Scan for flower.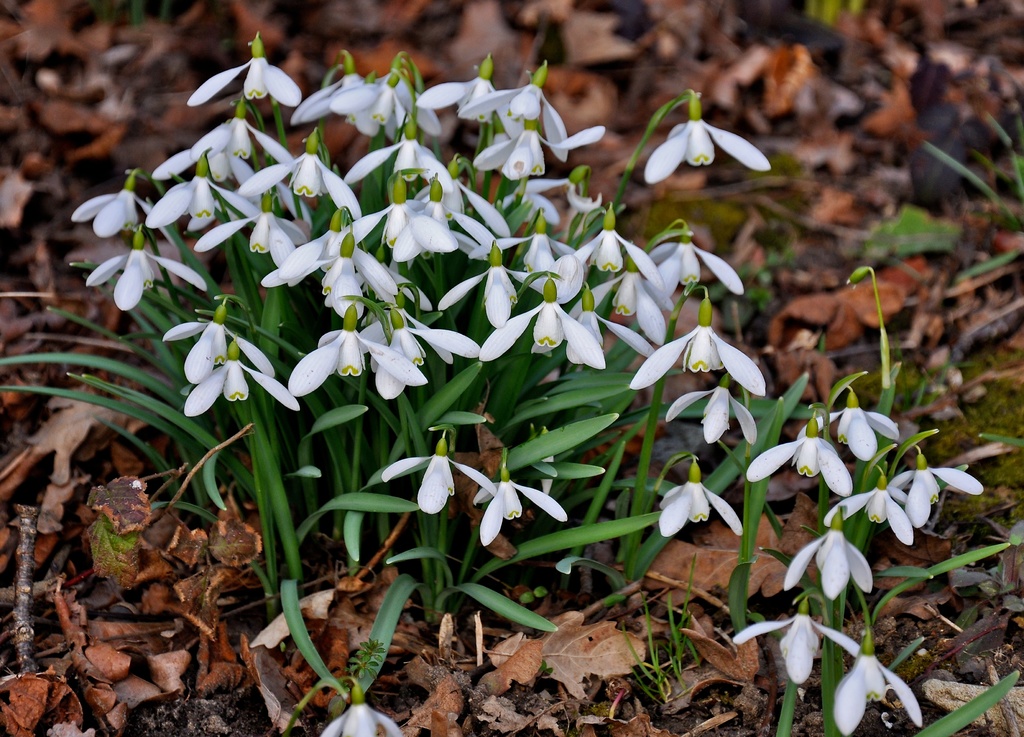
Scan result: pyautogui.locateOnScreen(821, 479, 927, 544).
